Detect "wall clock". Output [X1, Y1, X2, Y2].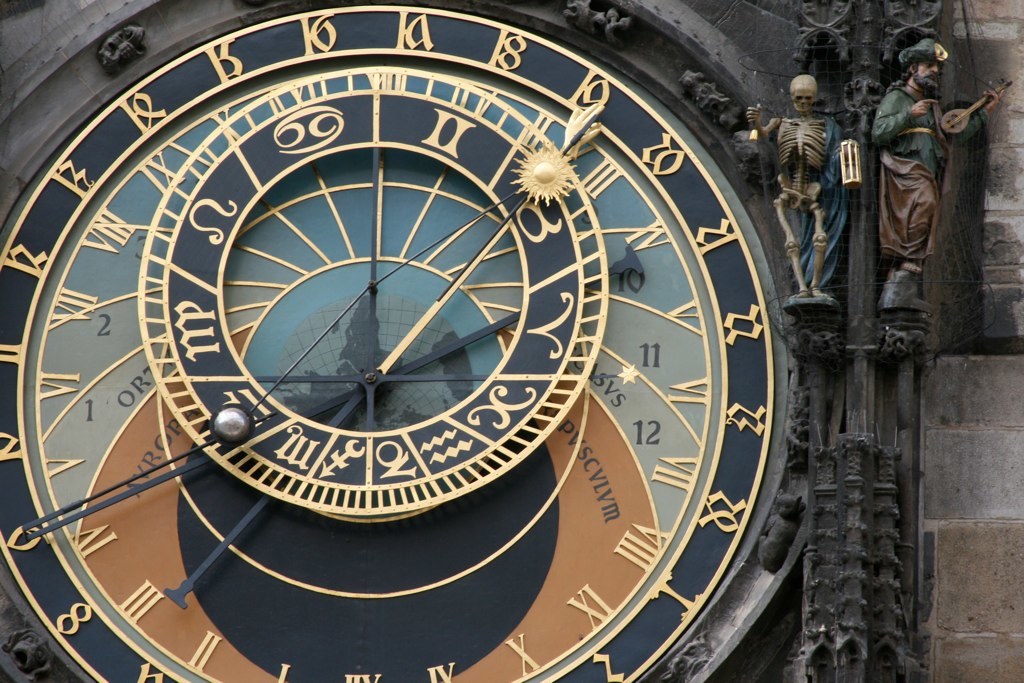
[19, 19, 840, 673].
